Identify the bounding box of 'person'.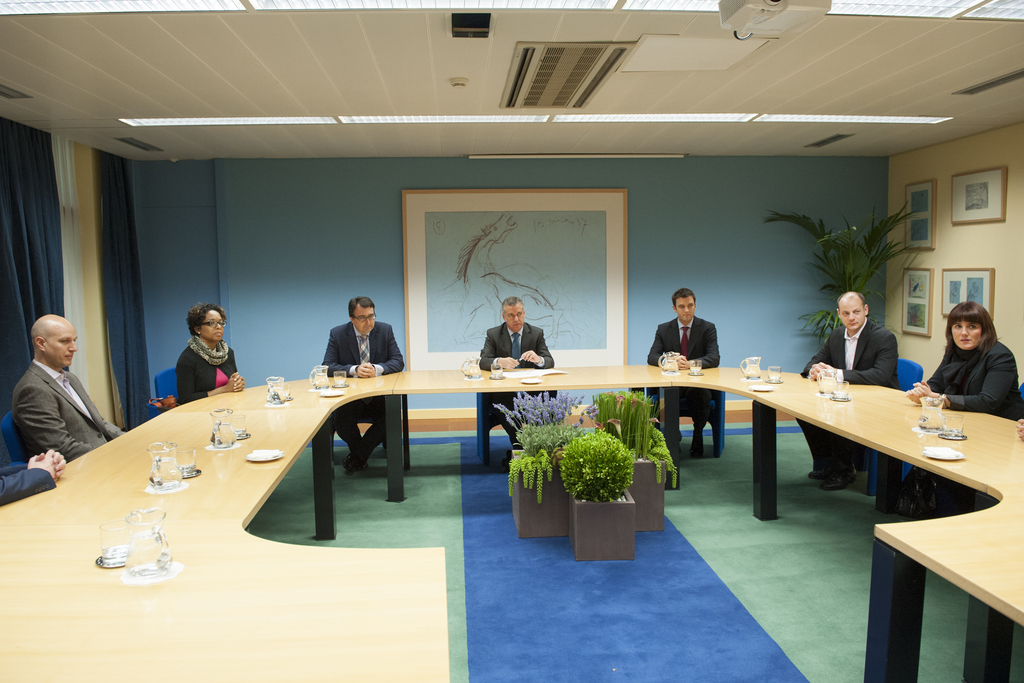
782 282 900 499.
